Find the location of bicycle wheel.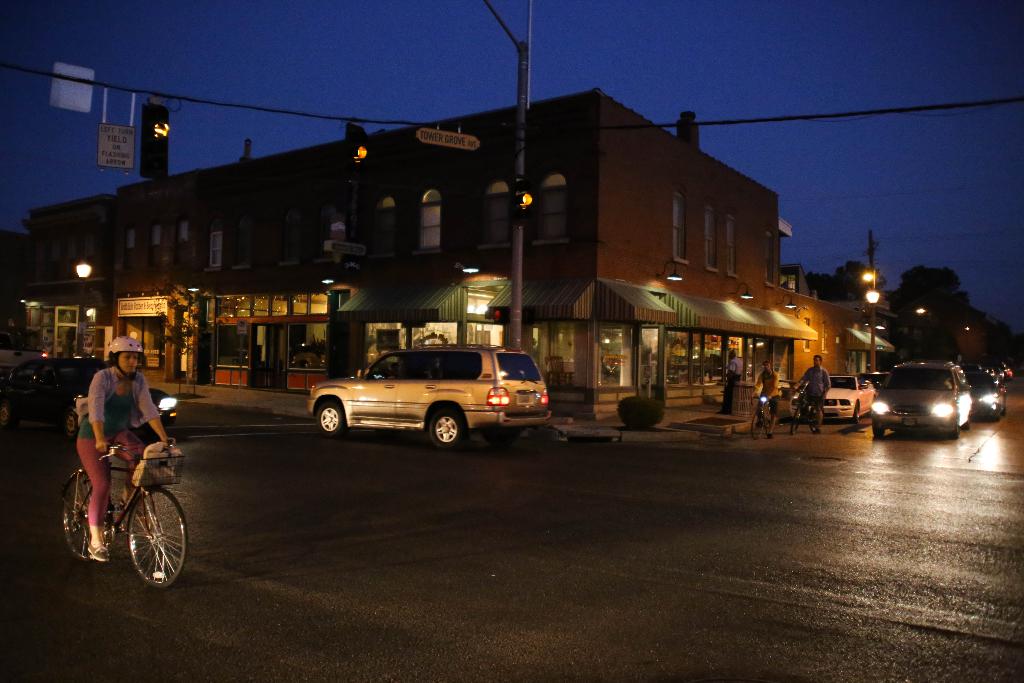
Location: [left=765, top=406, right=772, bottom=433].
